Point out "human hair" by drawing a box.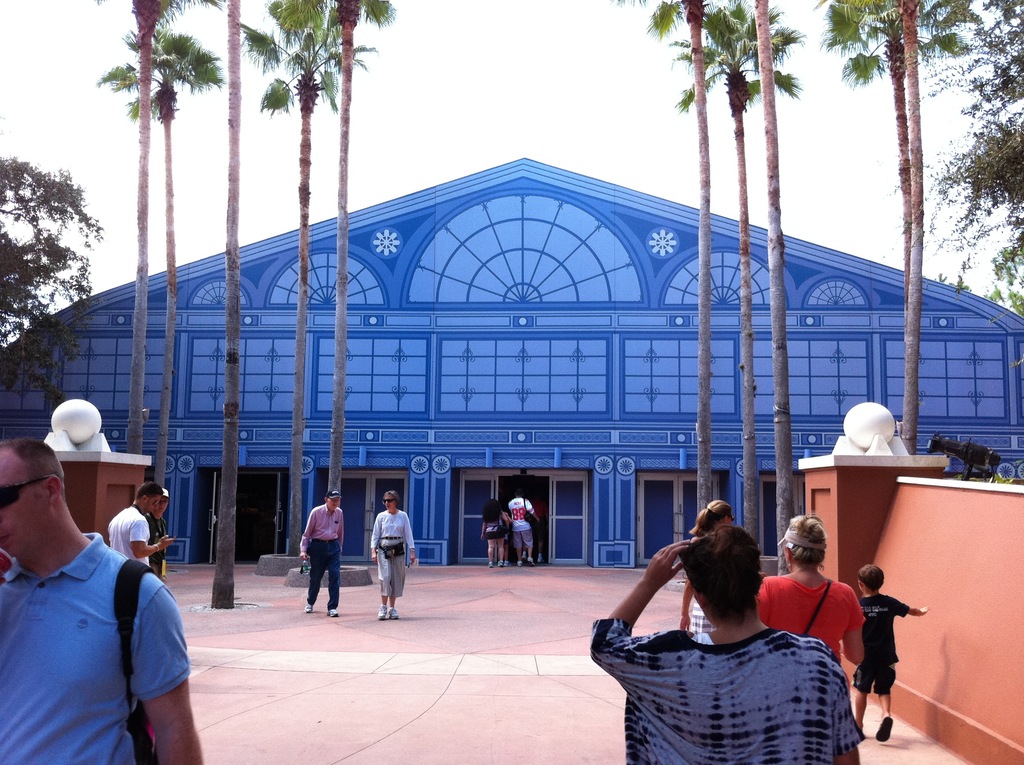
bbox(784, 513, 828, 572).
